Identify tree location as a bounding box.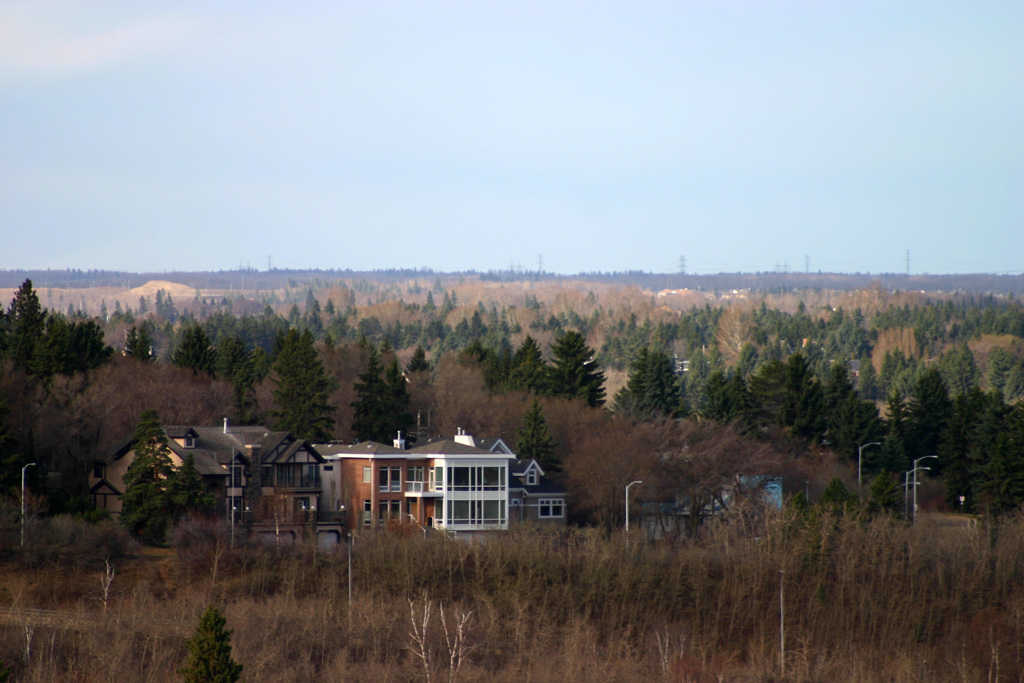
box=[860, 466, 914, 518].
